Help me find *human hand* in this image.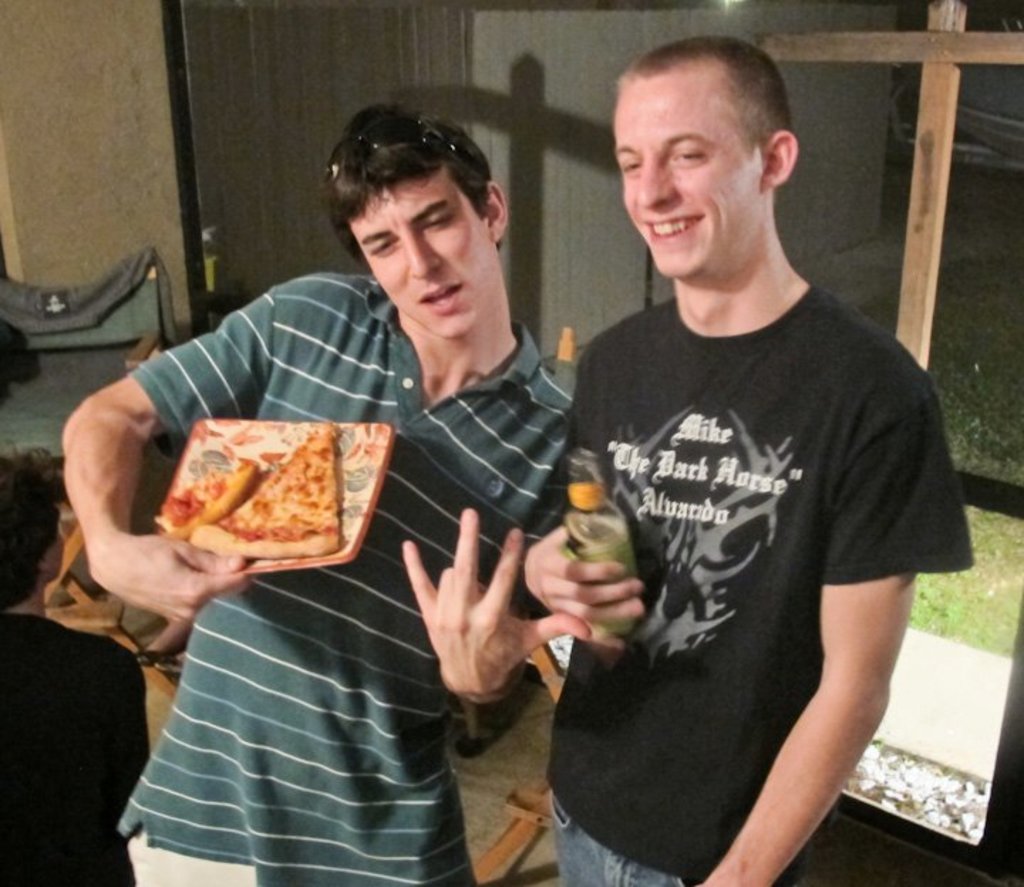
Found it: <box>378,520,597,698</box>.
